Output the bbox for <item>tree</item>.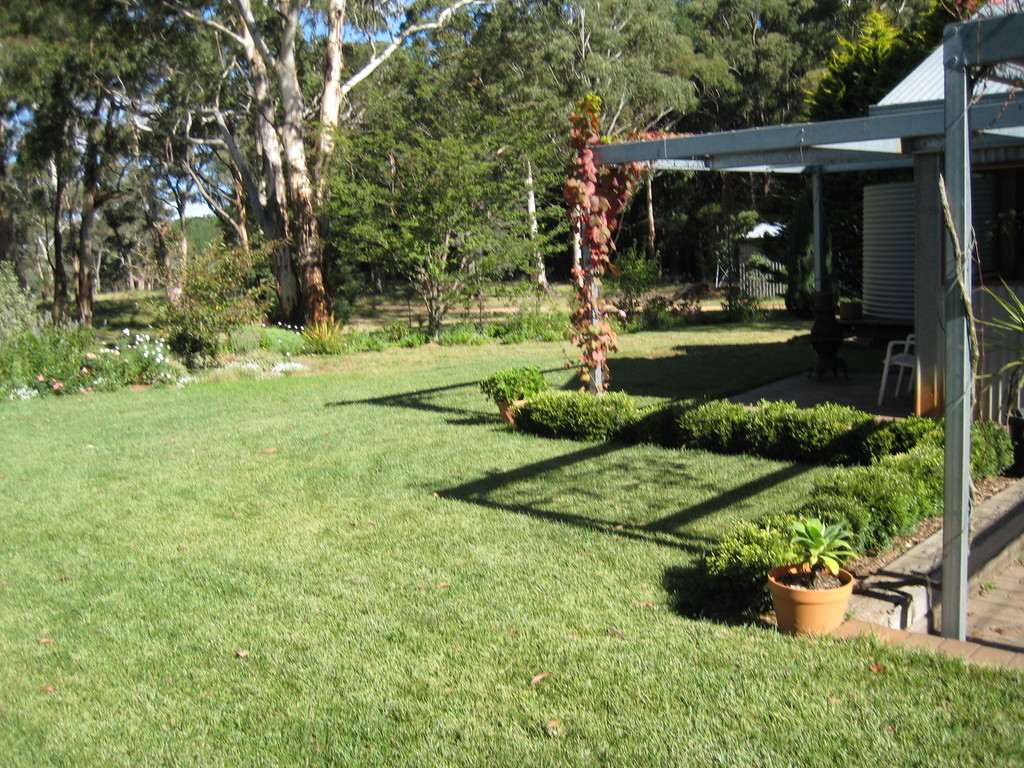
[0,67,91,320].
